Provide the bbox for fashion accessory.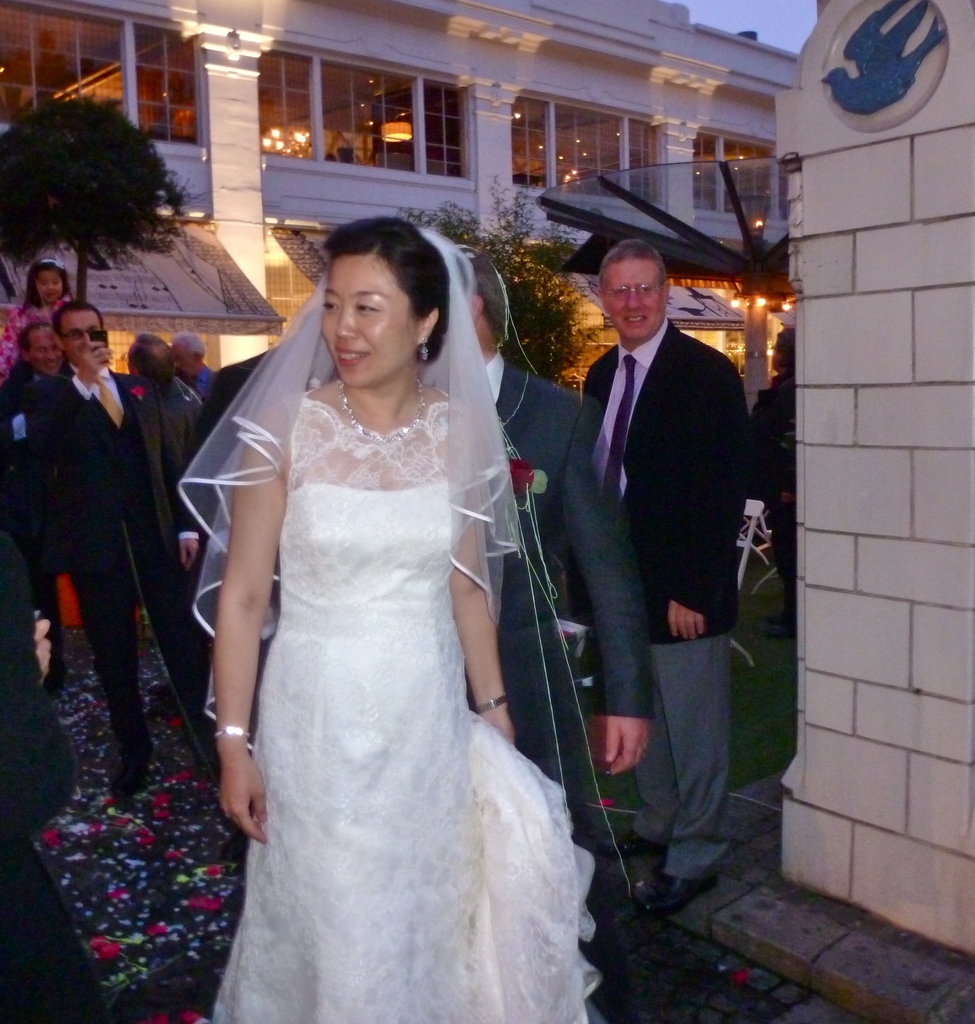
[216,725,253,745].
